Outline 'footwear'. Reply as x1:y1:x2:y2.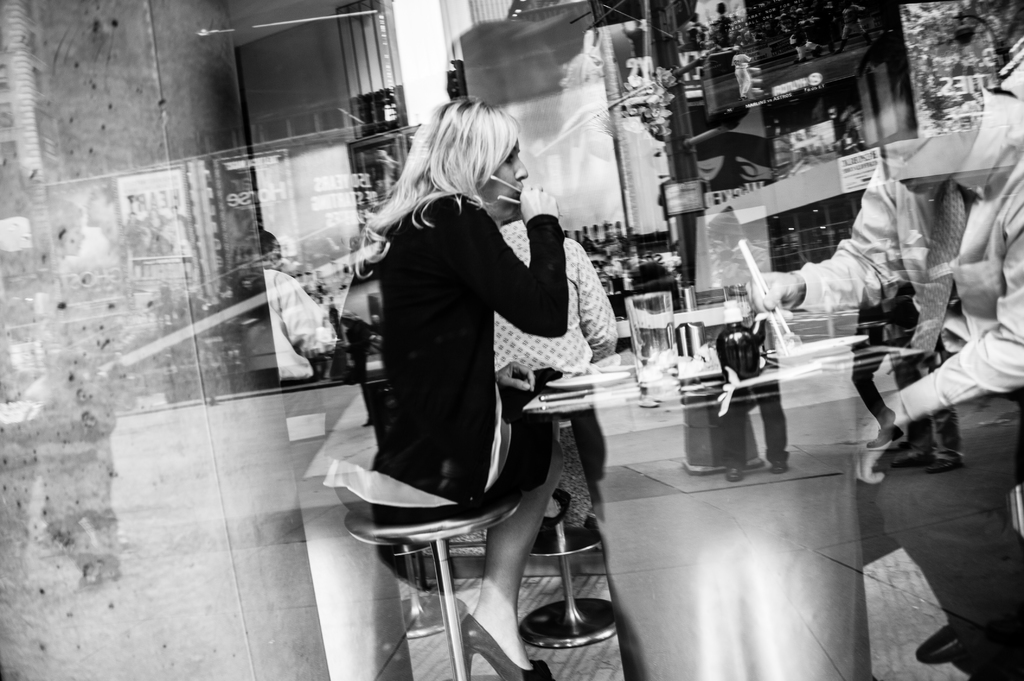
915:623:959:662.
